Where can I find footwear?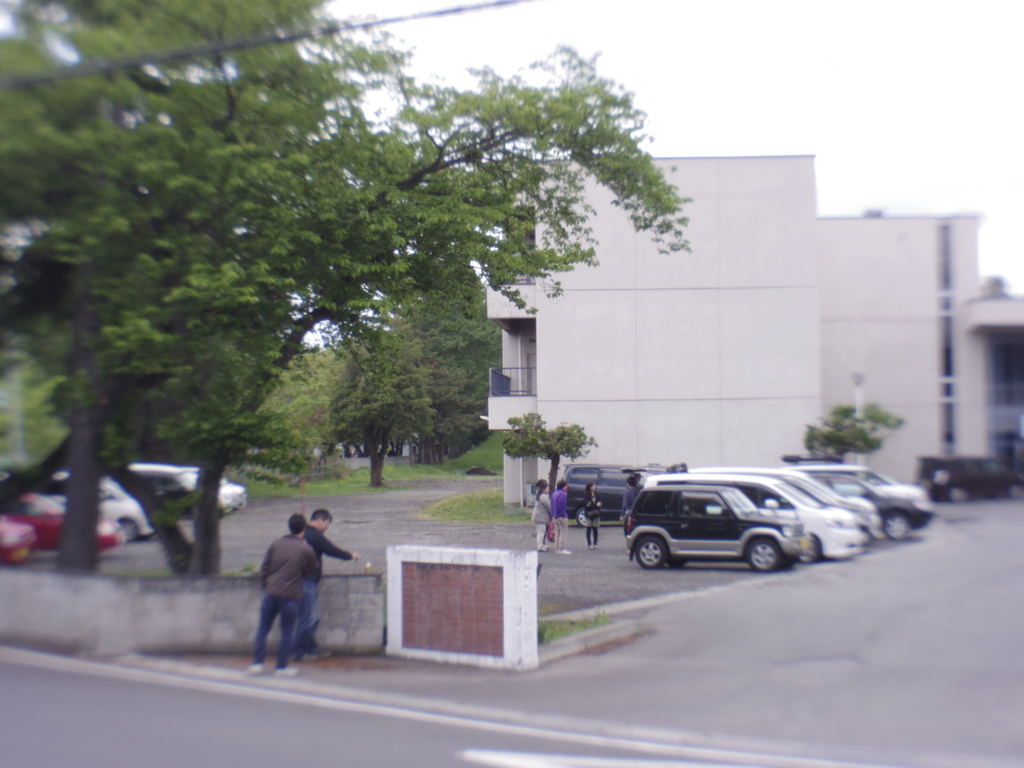
You can find it at bbox=[538, 544, 551, 550].
